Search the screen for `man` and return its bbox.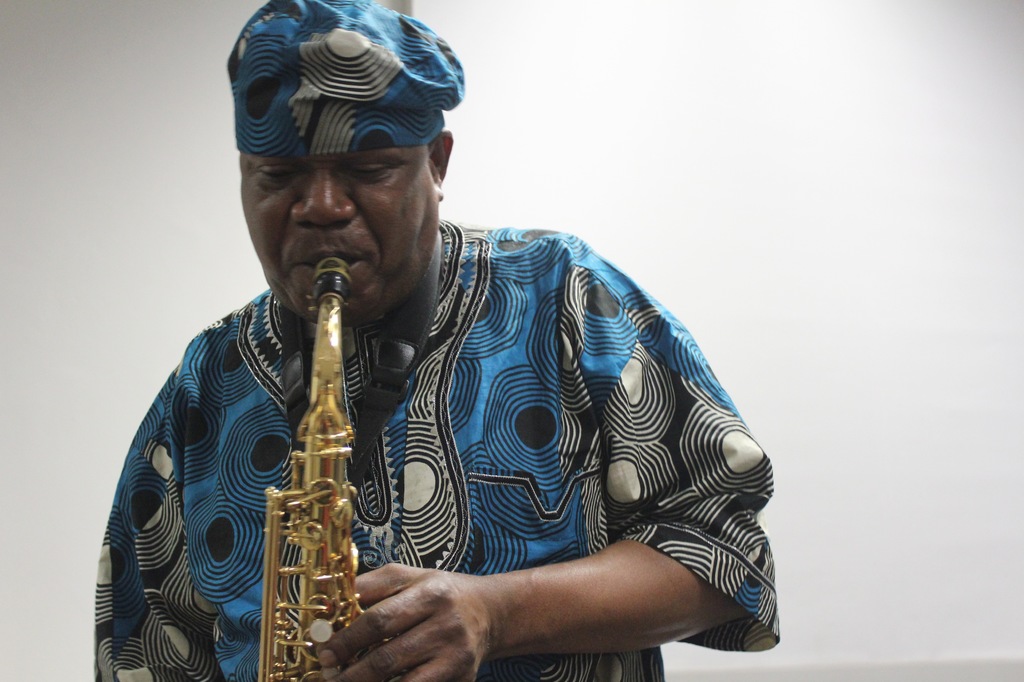
Found: 110,0,774,677.
